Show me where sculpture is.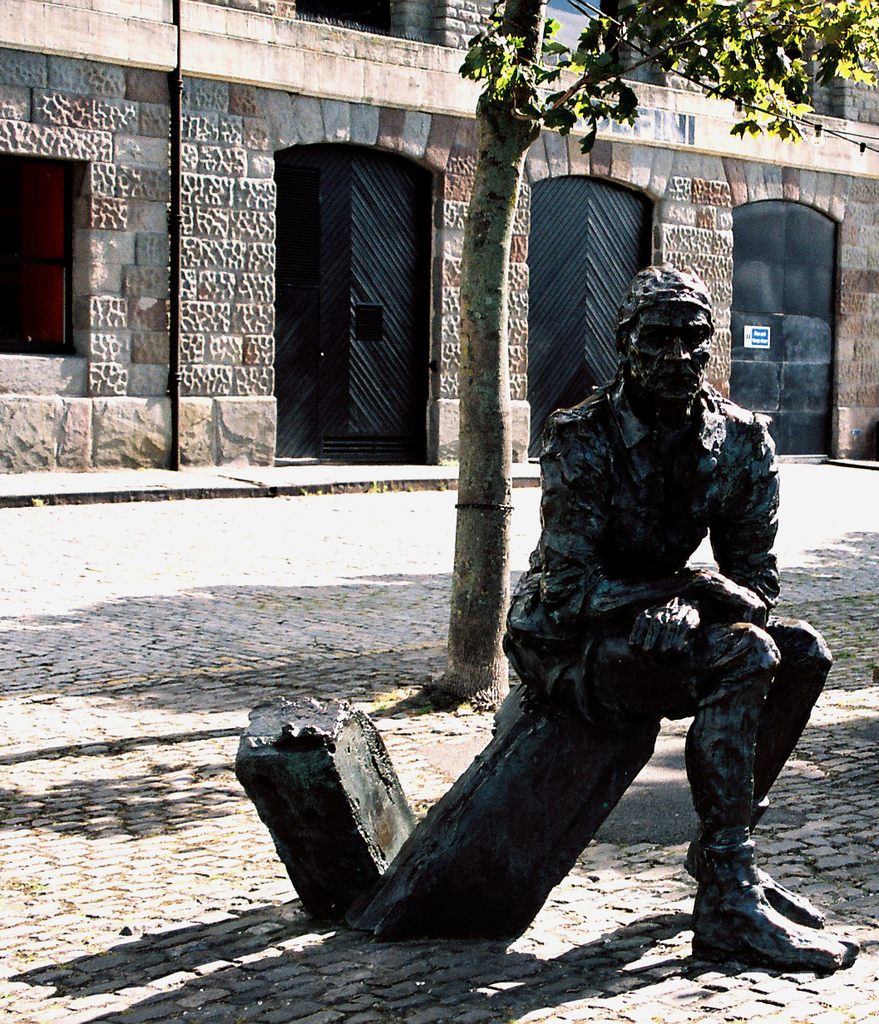
sculpture is at locate(483, 251, 823, 919).
